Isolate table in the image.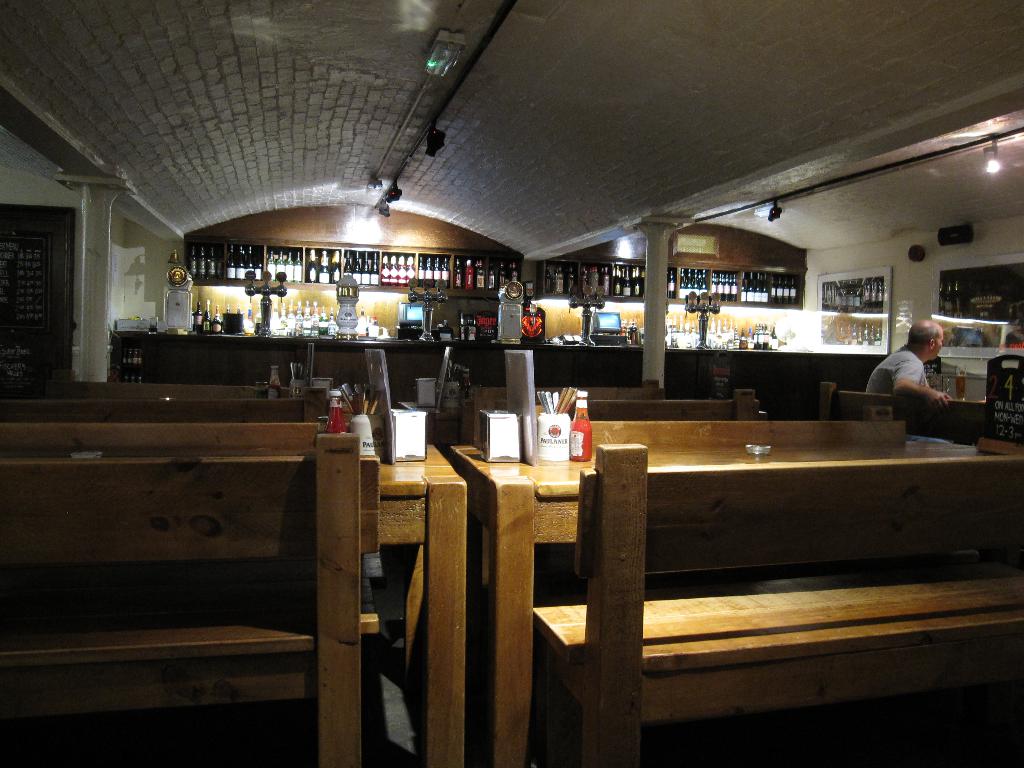
Isolated region: {"x1": 454, "y1": 406, "x2": 1023, "y2": 740}.
